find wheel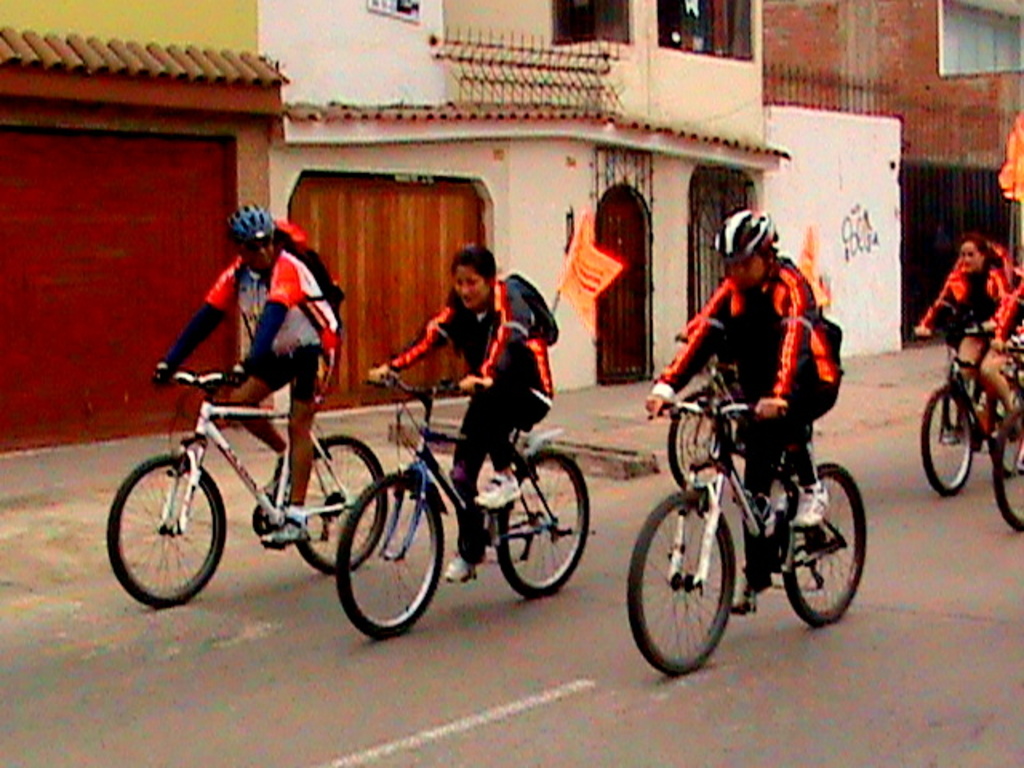
989 408 1022 528
